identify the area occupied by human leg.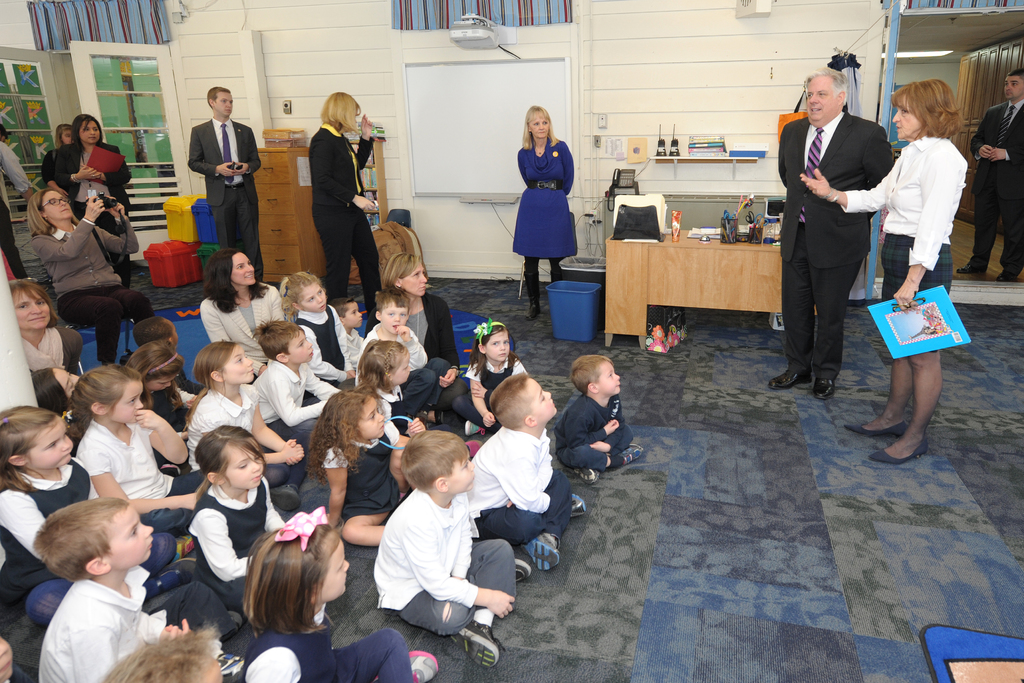
Area: left=845, top=231, right=915, bottom=436.
